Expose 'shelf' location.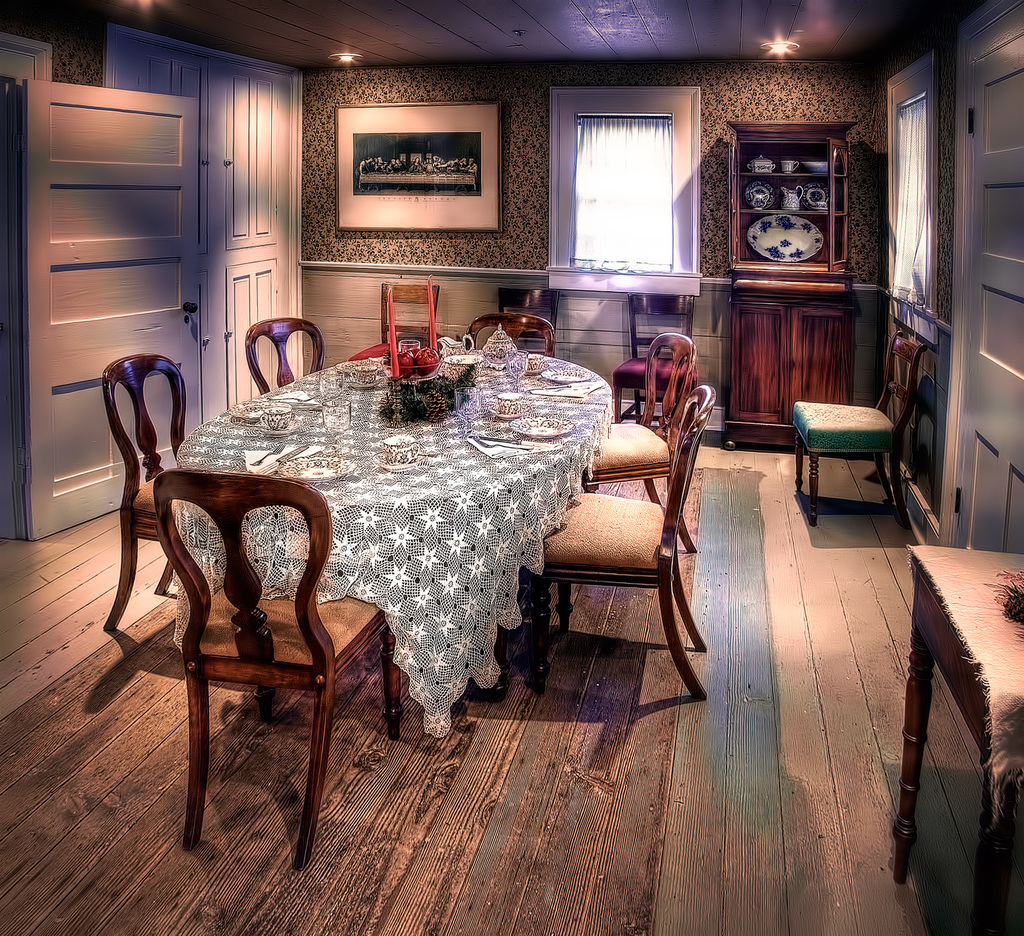
Exposed at rect(722, 163, 829, 217).
